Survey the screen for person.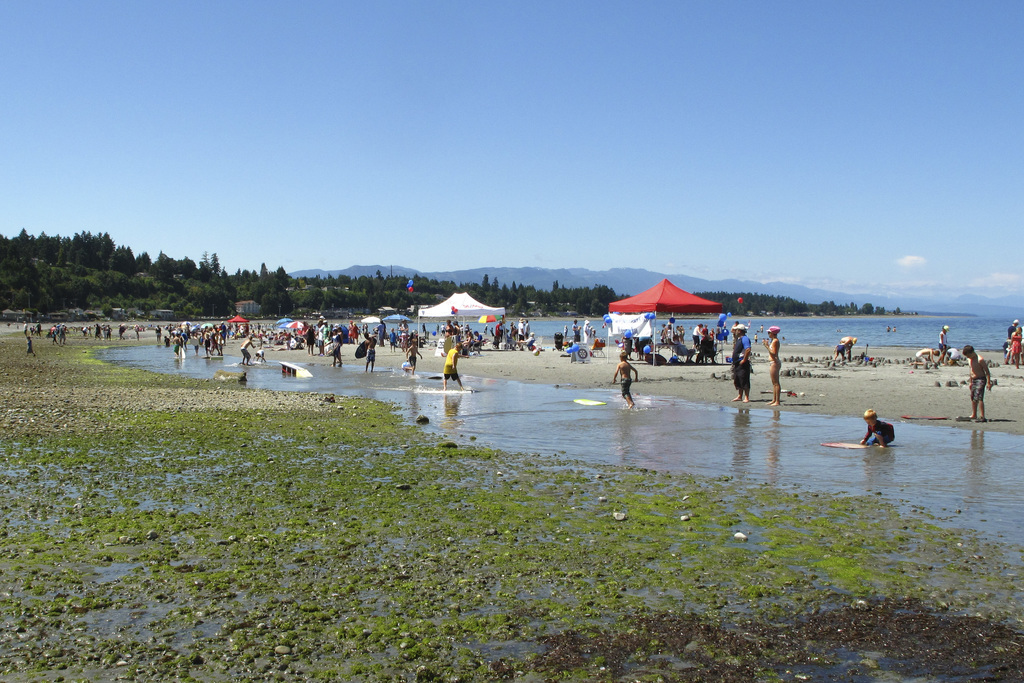
Survey found: (486,324,490,334).
